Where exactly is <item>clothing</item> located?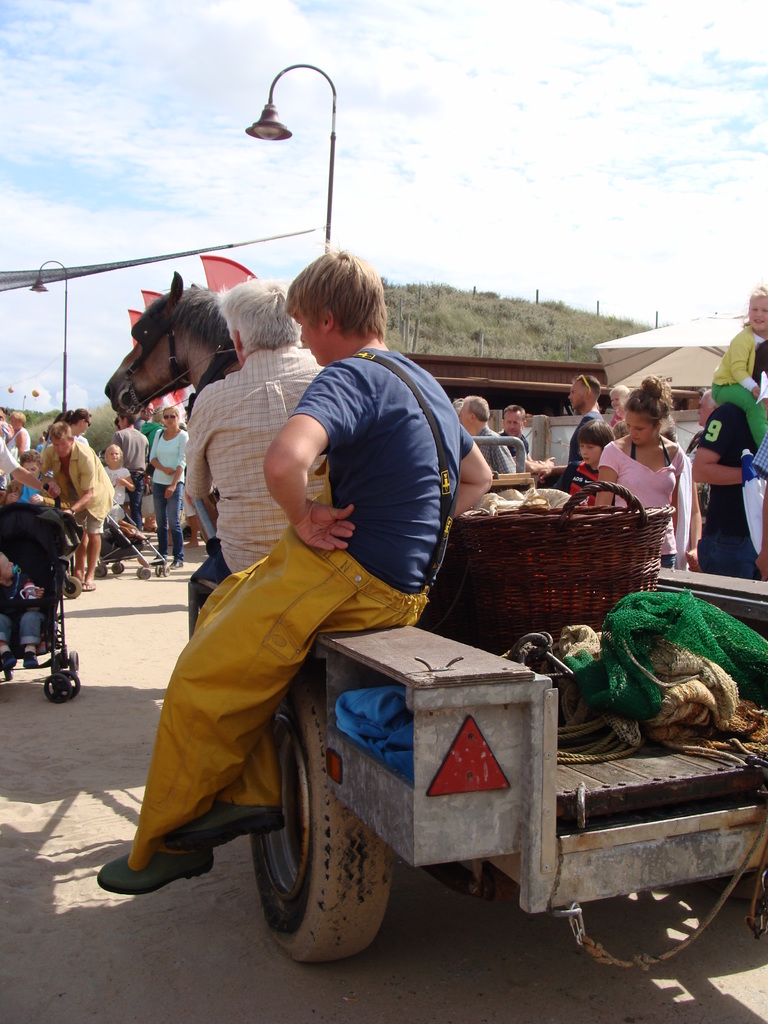
Its bounding box is [left=688, top=399, right=765, bottom=576].
